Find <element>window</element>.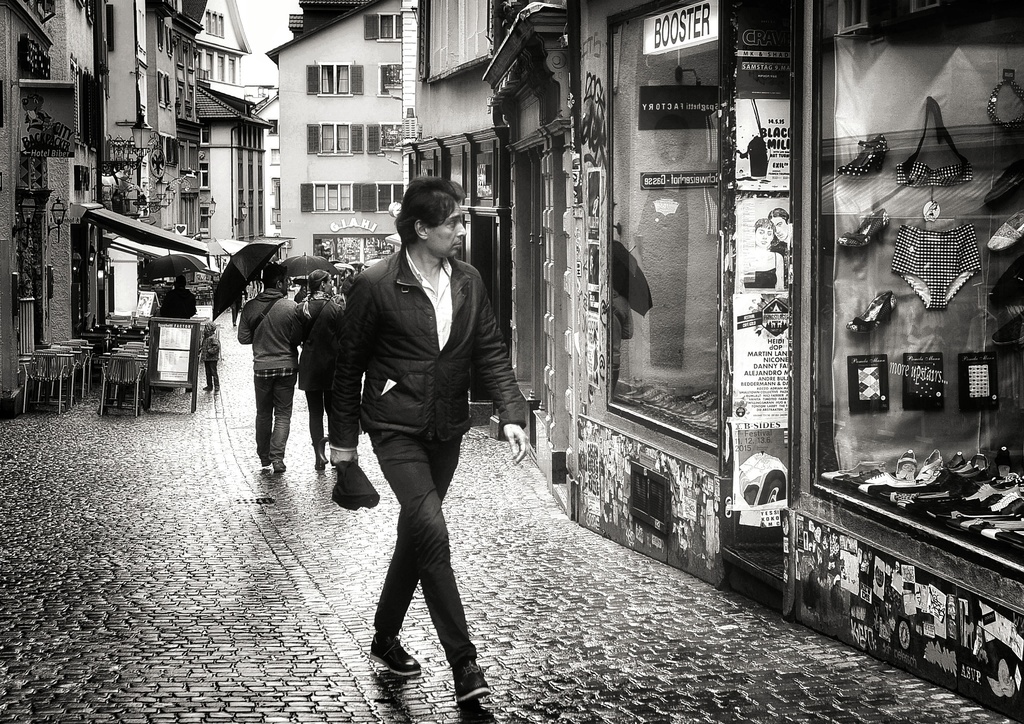
l=299, t=182, r=404, b=213.
